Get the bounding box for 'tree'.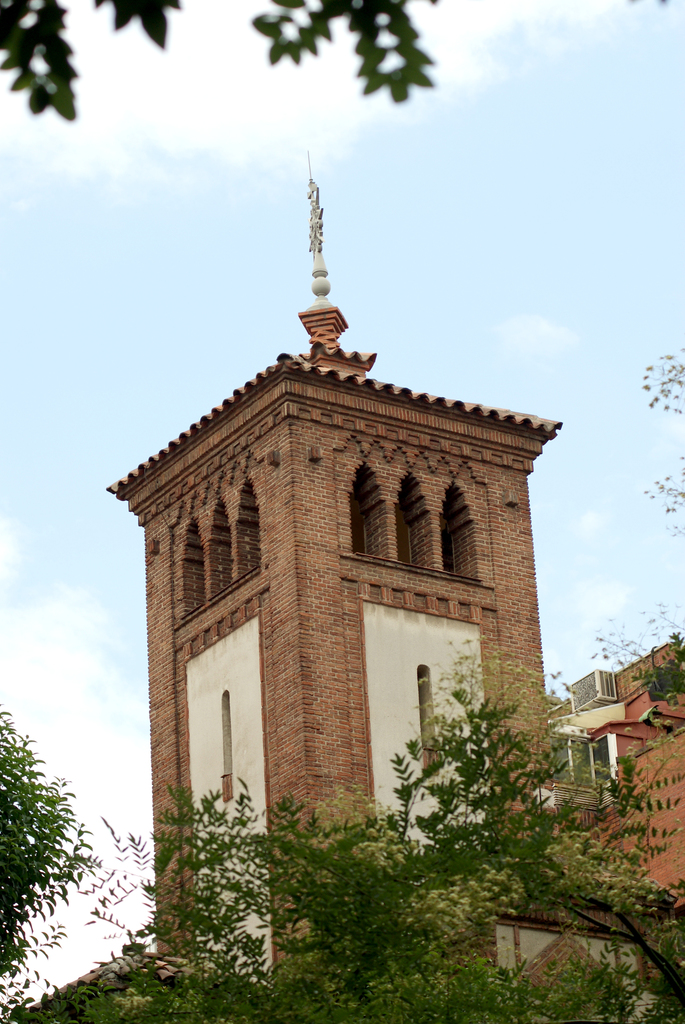
box(0, 0, 471, 106).
